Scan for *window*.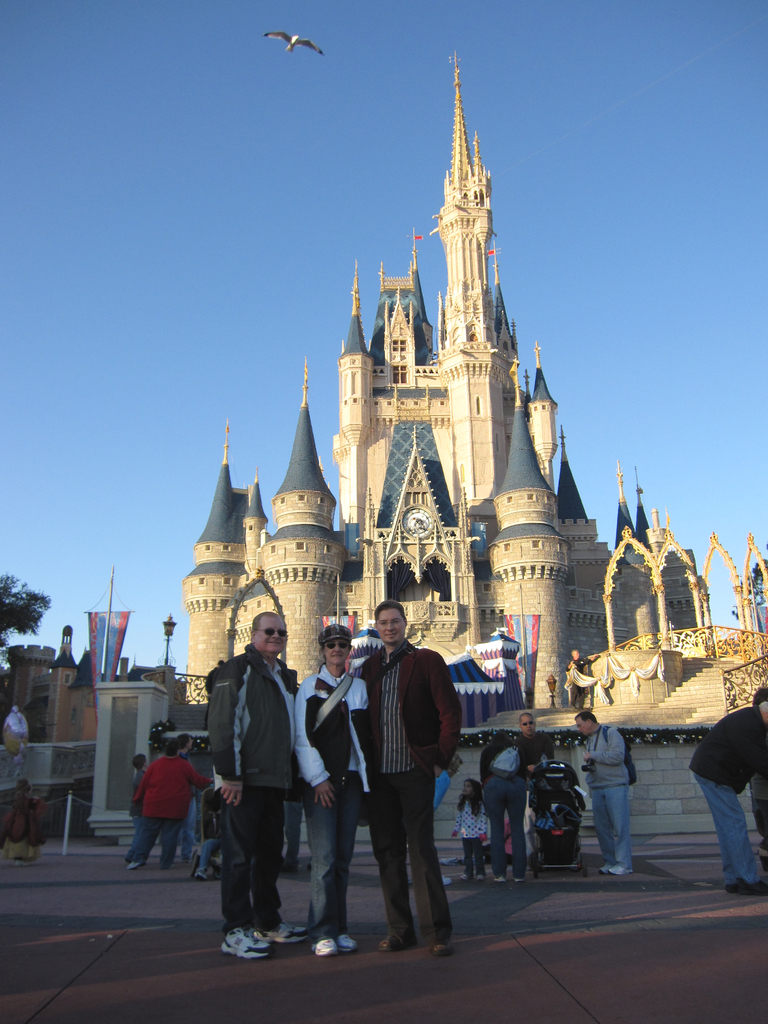
Scan result: crop(504, 545, 506, 549).
